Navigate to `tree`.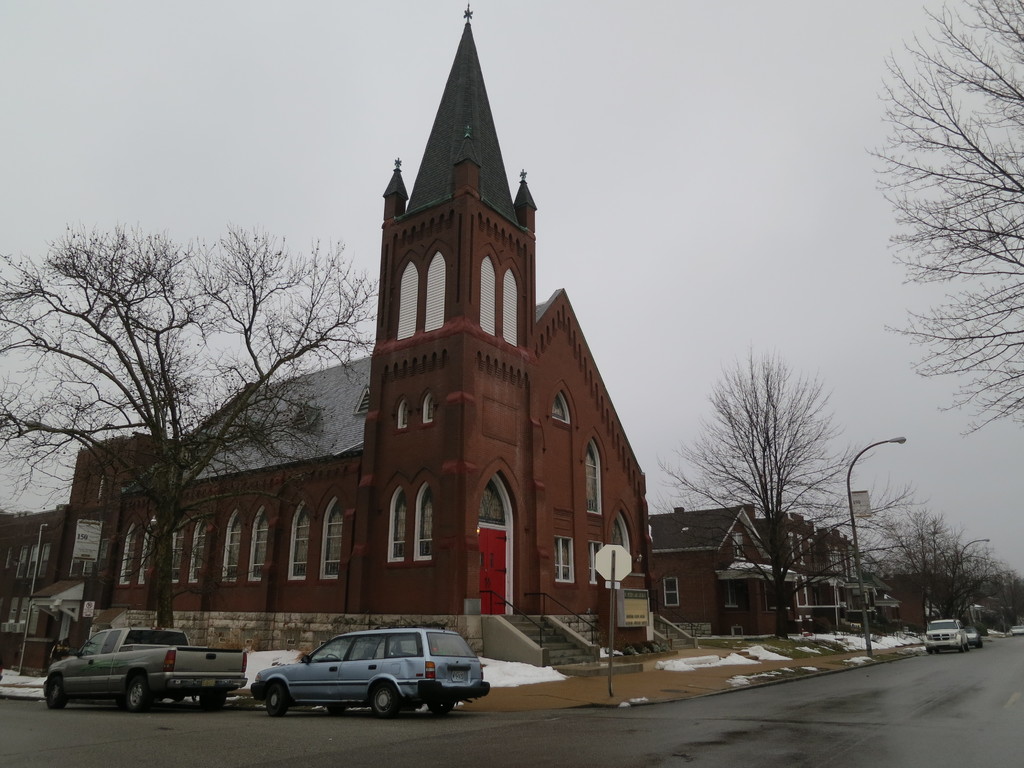
Navigation target: (left=659, top=344, right=863, bottom=642).
